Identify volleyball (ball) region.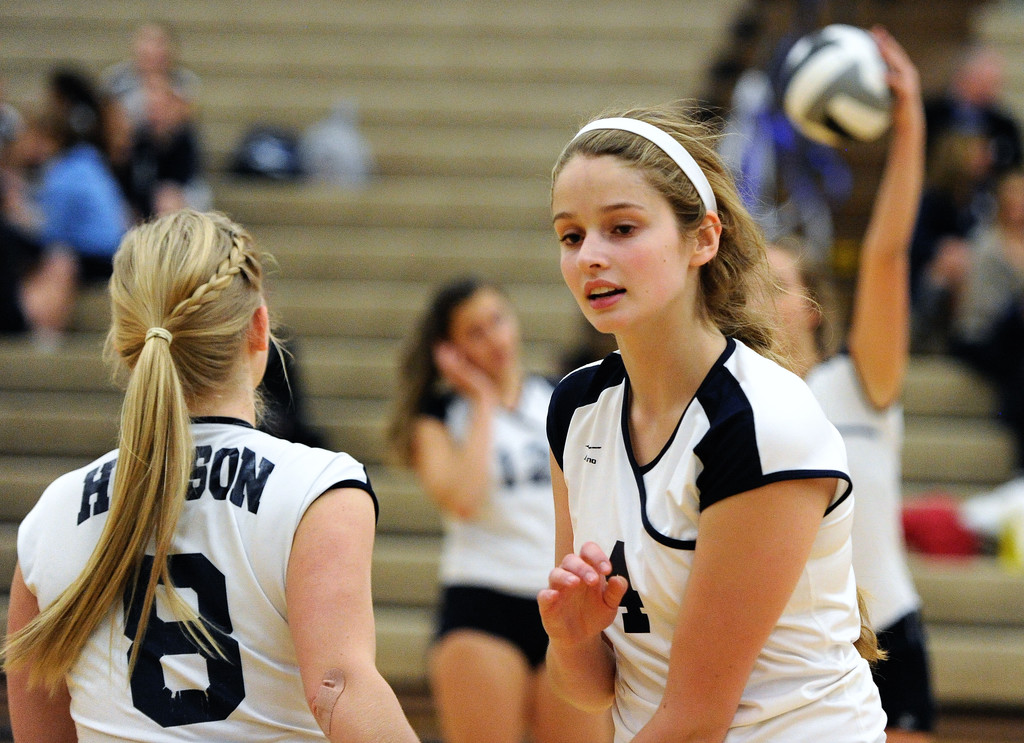
Region: rect(775, 17, 899, 149).
